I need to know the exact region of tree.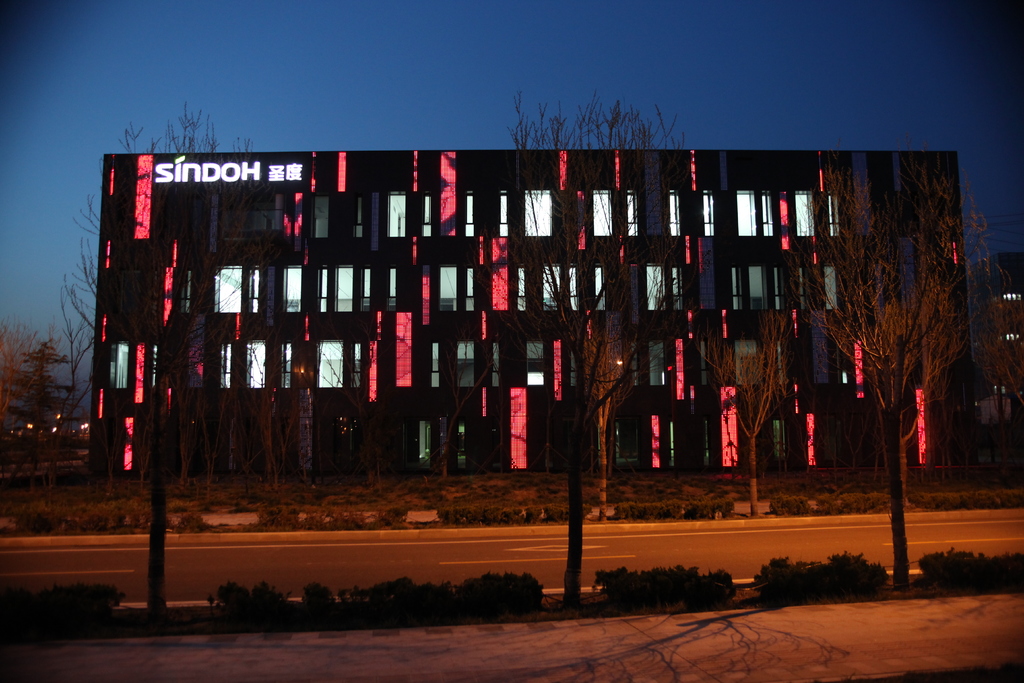
Region: 12:336:86:474.
